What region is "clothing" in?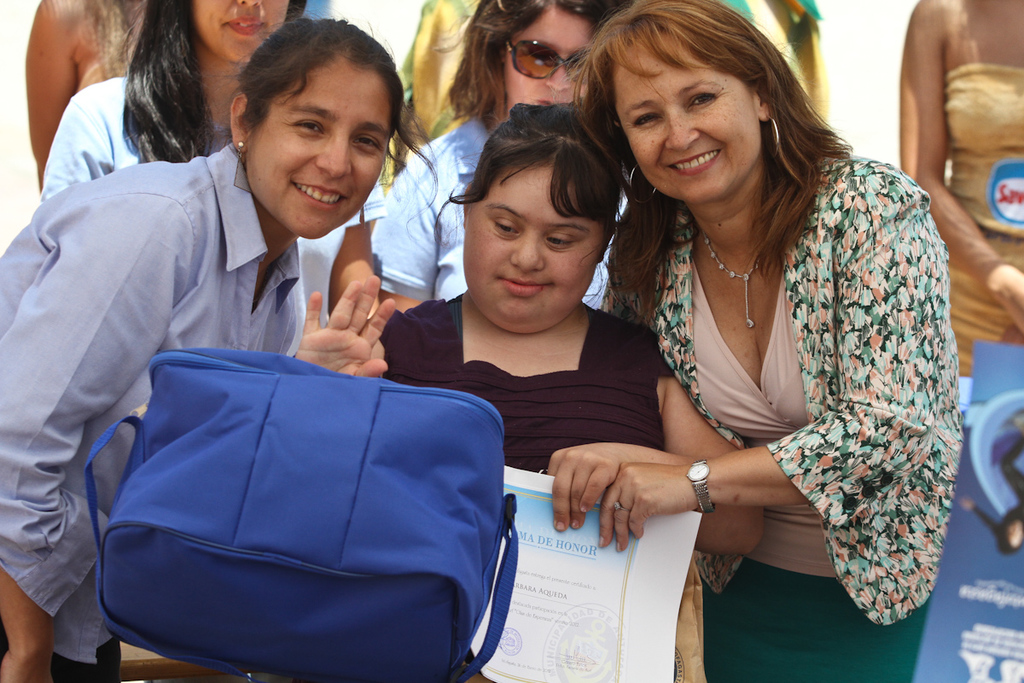
<bbox>396, 4, 484, 143</bbox>.
